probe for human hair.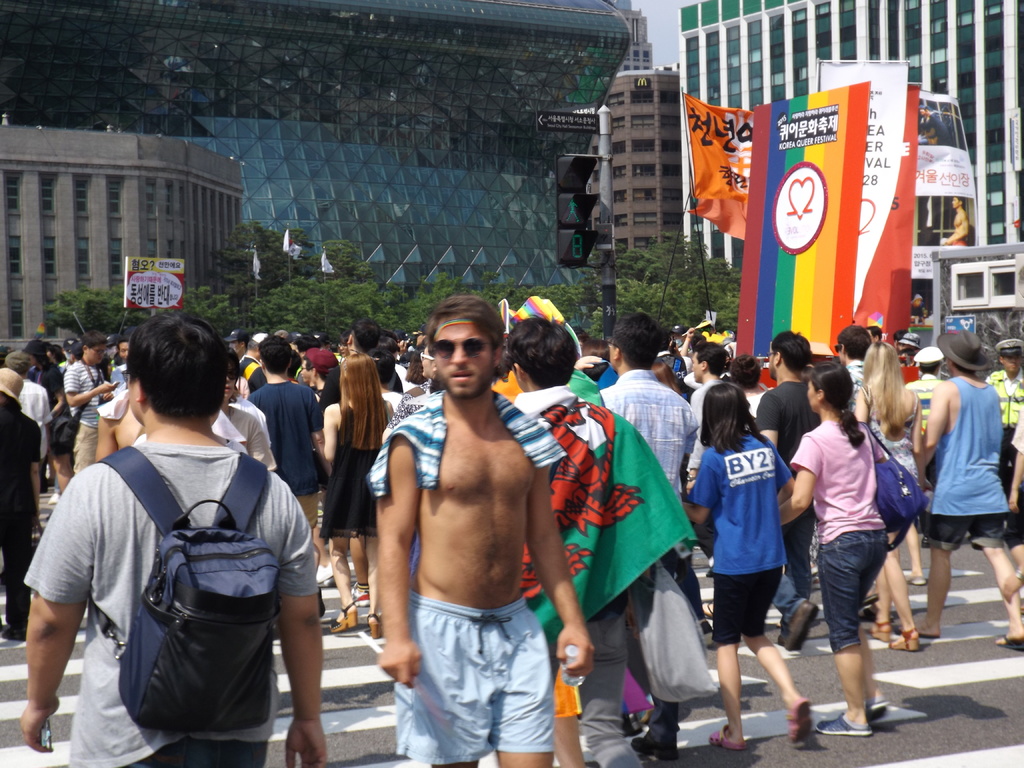
Probe result: region(508, 316, 579, 387).
